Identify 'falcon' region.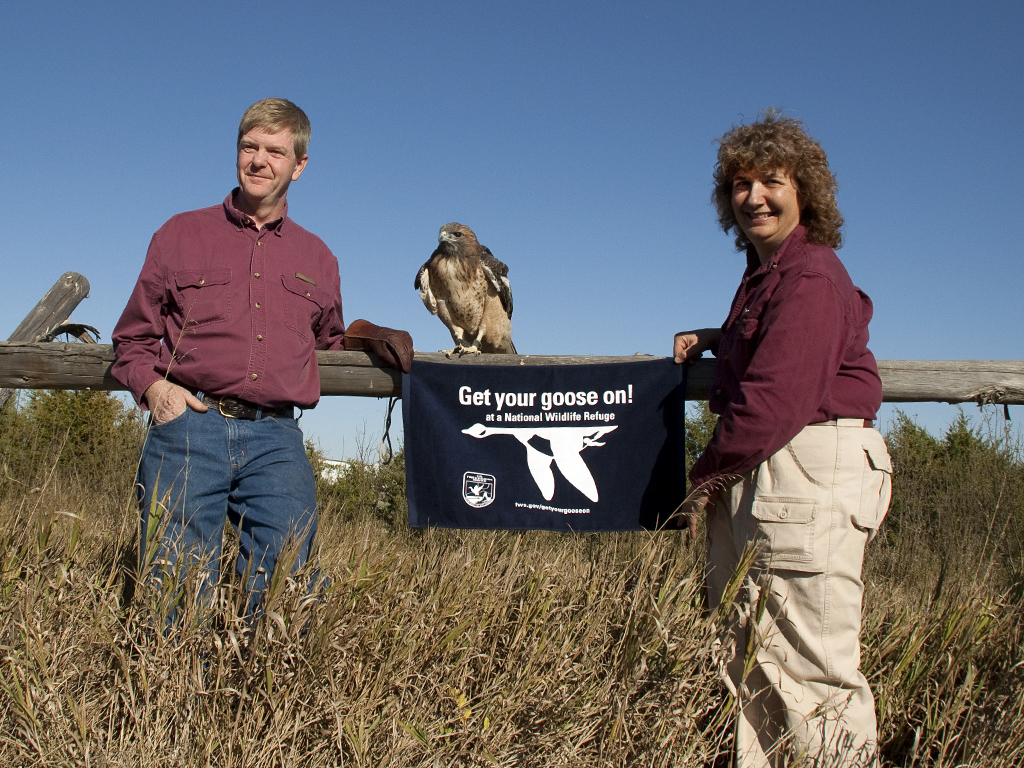
Region: box=[411, 222, 518, 360].
